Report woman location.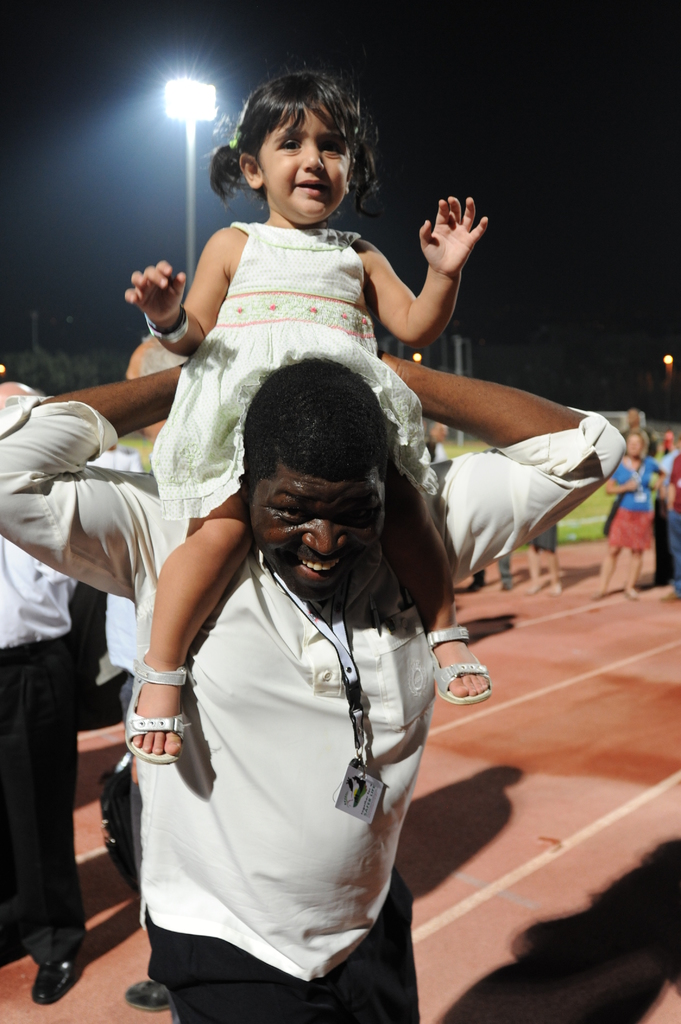
Report: <region>597, 426, 662, 605</region>.
